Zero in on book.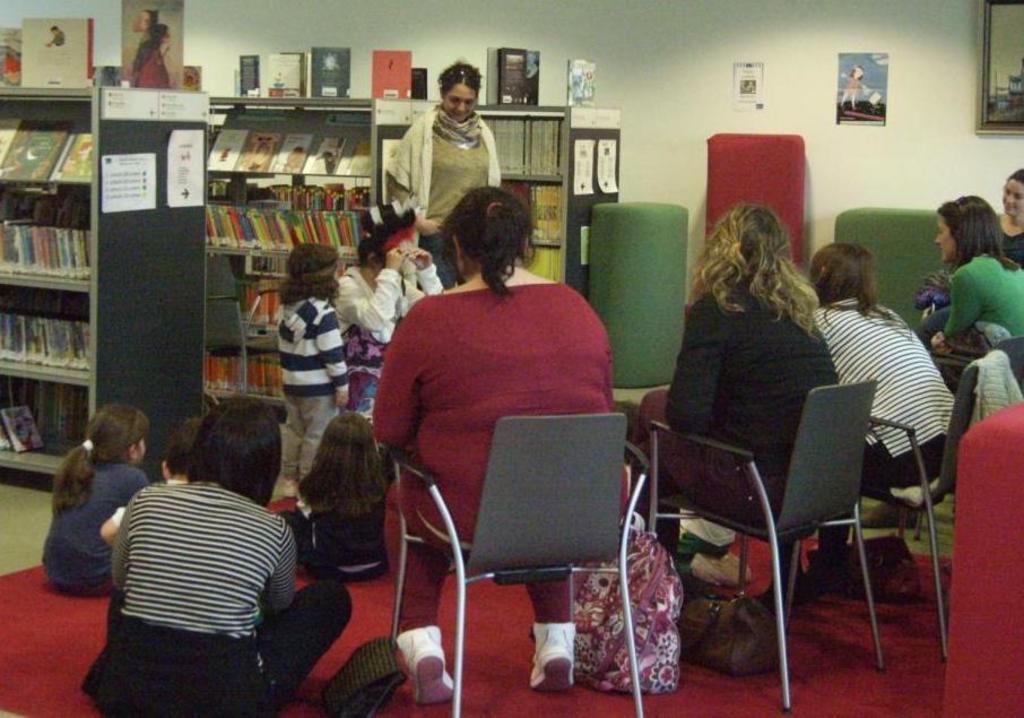
Zeroed in: <region>183, 66, 206, 94</region>.
